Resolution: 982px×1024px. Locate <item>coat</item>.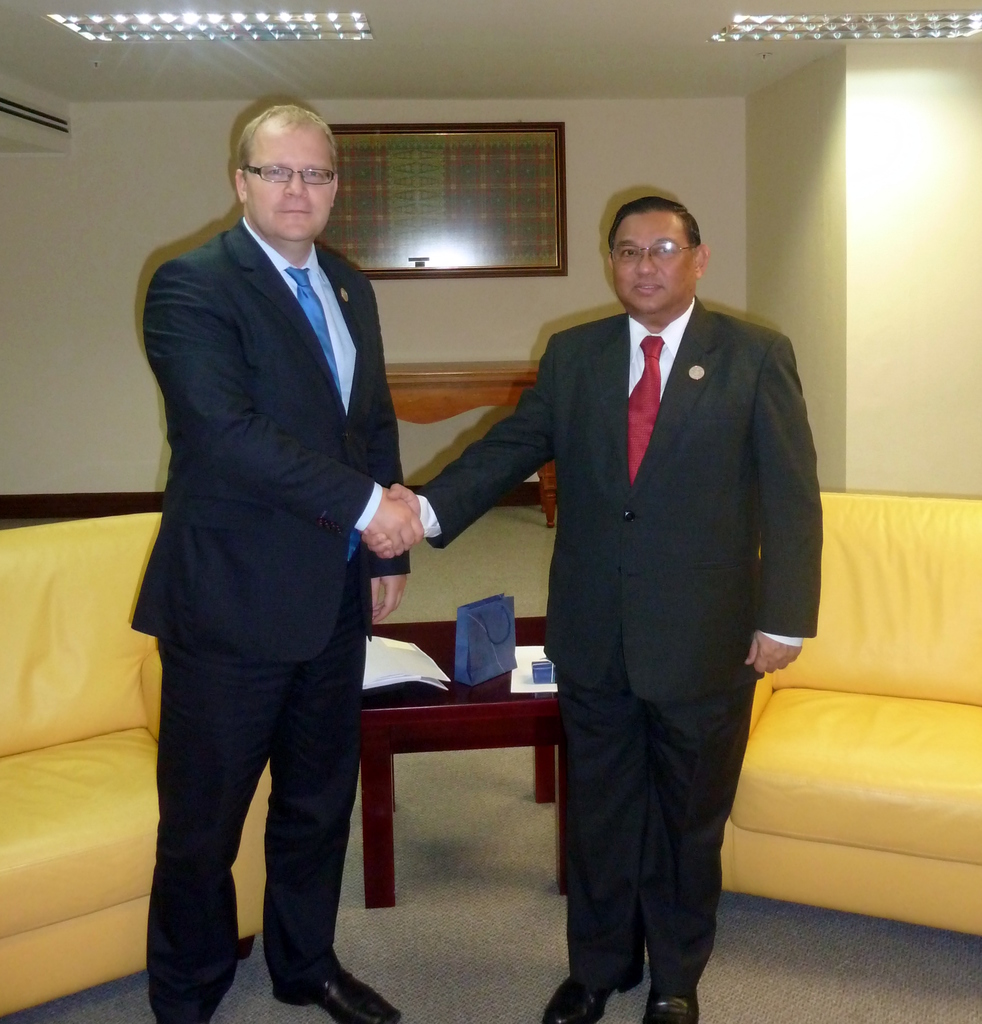
(128,211,415,653).
